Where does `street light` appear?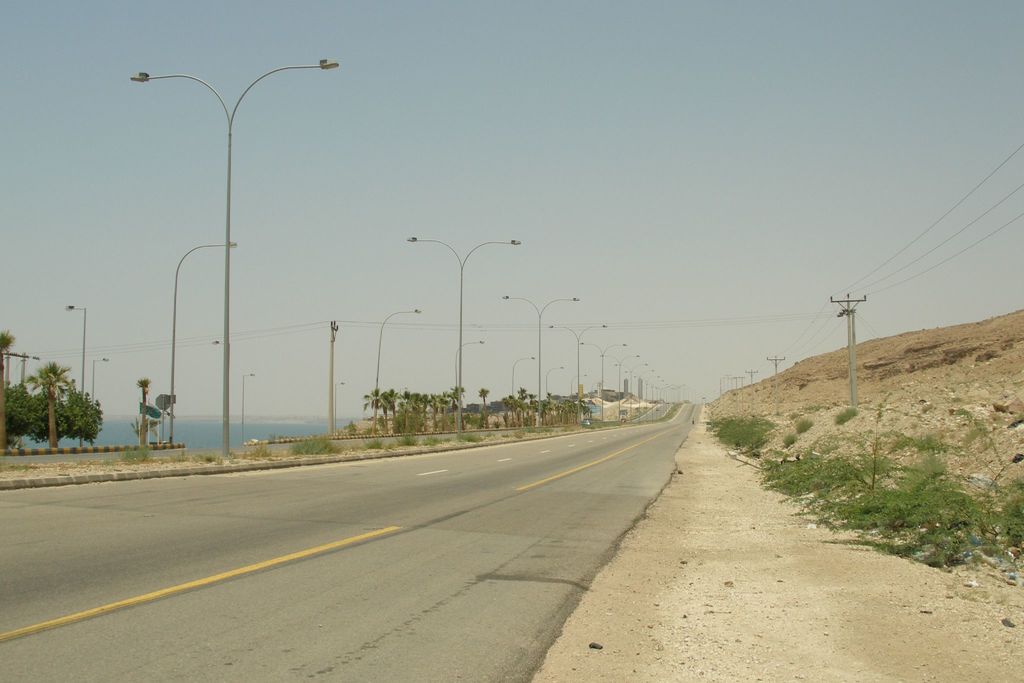
Appears at (452, 342, 486, 428).
